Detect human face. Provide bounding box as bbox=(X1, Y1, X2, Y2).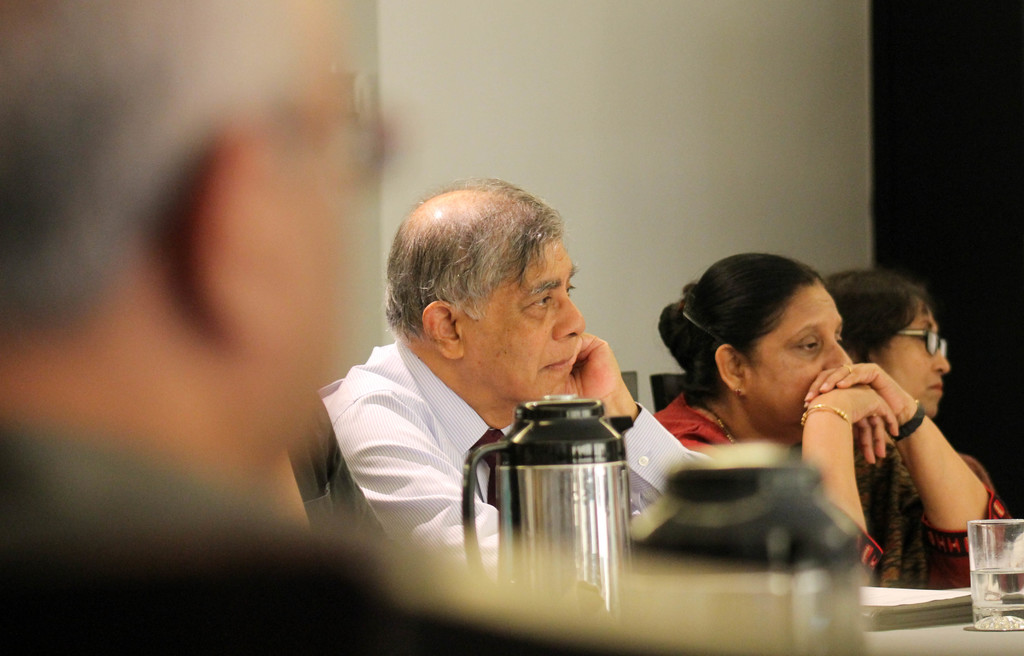
bbox=(252, 110, 346, 441).
